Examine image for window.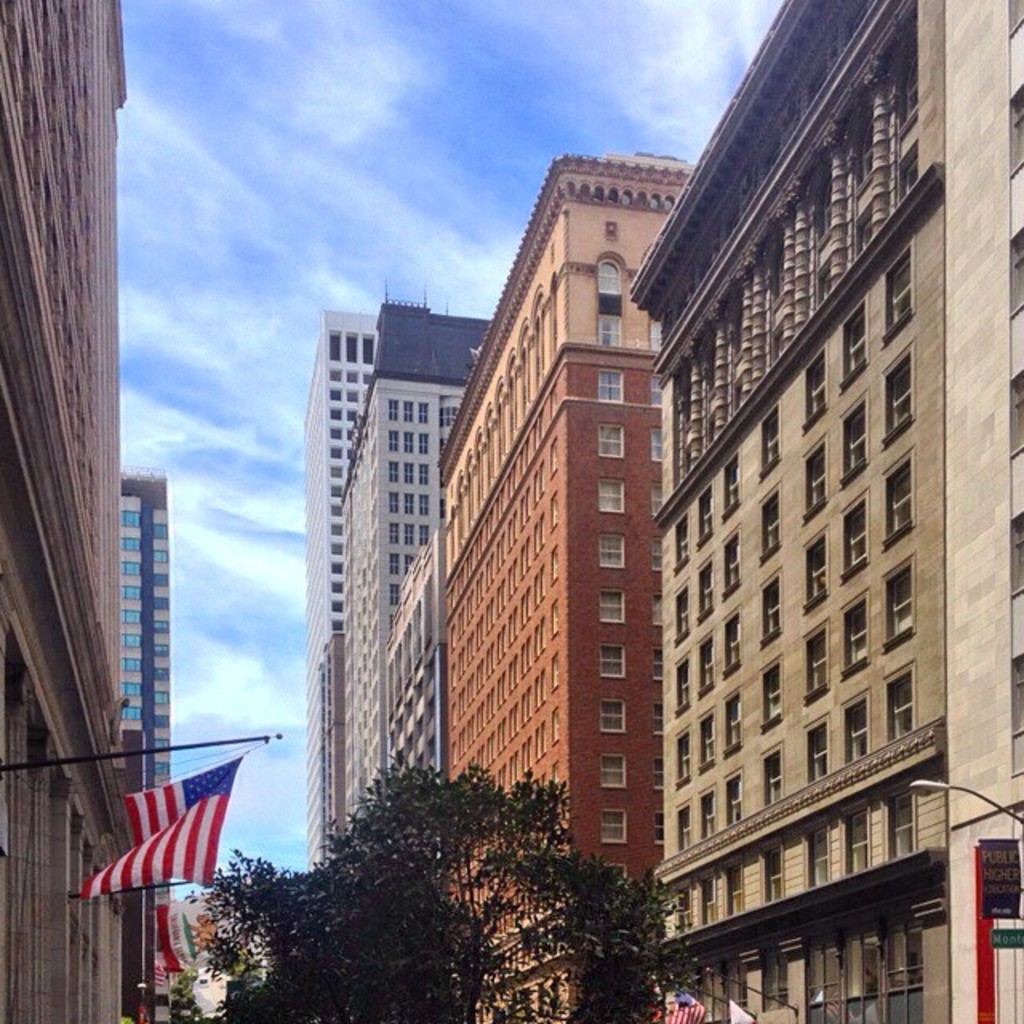
Examination result: BBox(891, 790, 910, 859).
